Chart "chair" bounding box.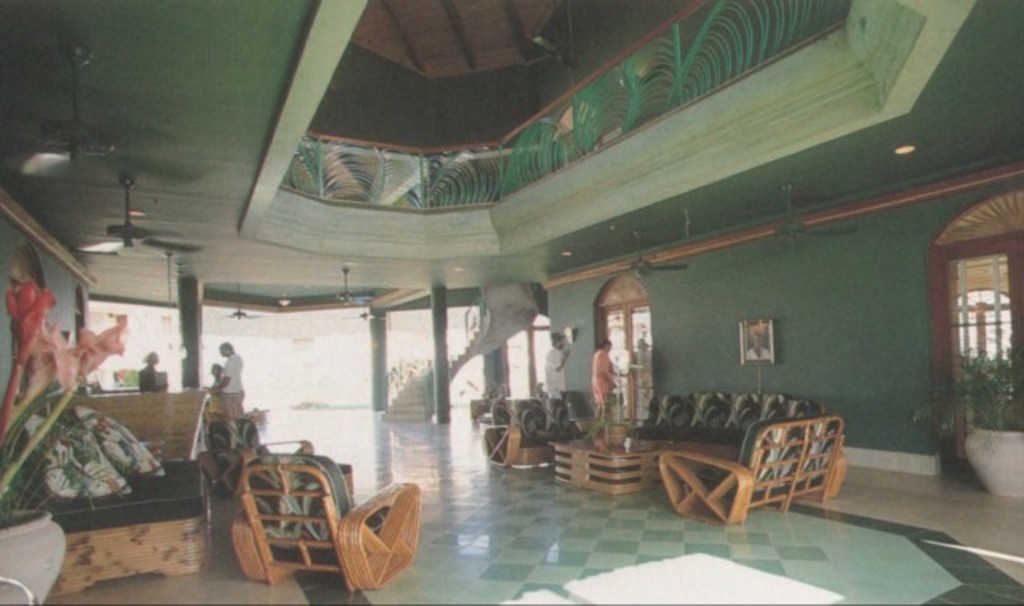
Charted: rect(227, 449, 419, 587).
